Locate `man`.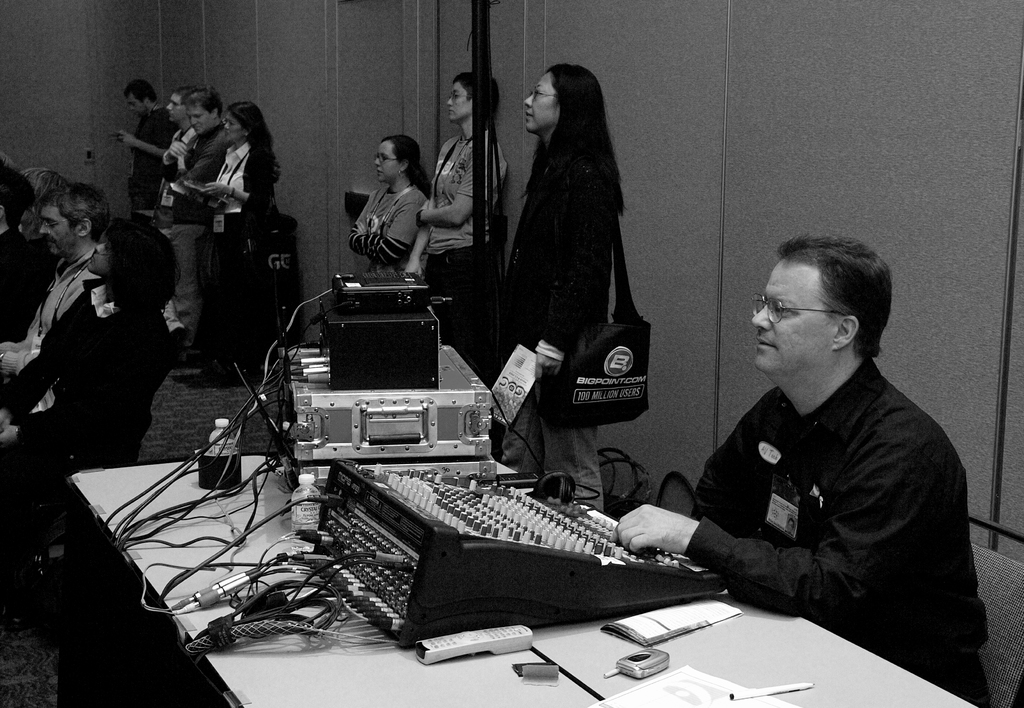
Bounding box: x1=161, y1=86, x2=232, y2=363.
